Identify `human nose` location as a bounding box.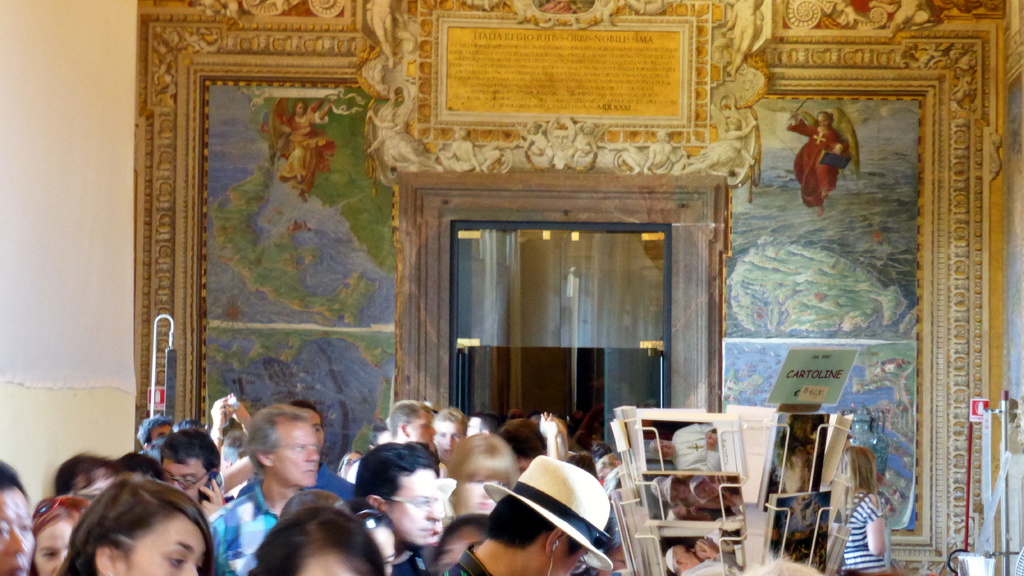
(171,477,181,493).
